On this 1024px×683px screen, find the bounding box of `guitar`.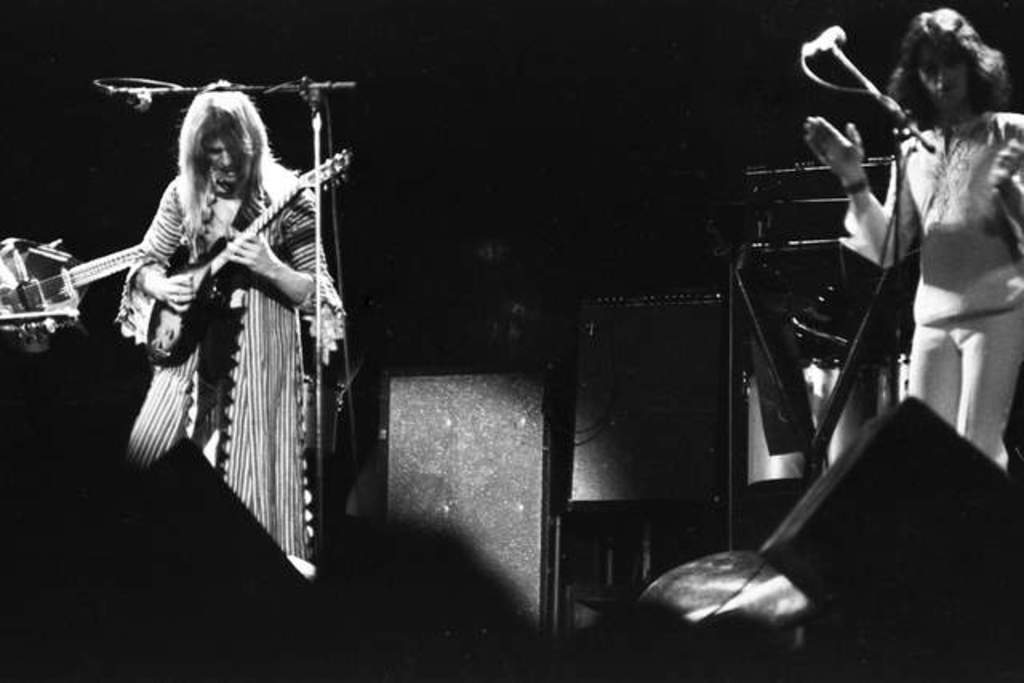
Bounding box: crop(115, 139, 352, 369).
